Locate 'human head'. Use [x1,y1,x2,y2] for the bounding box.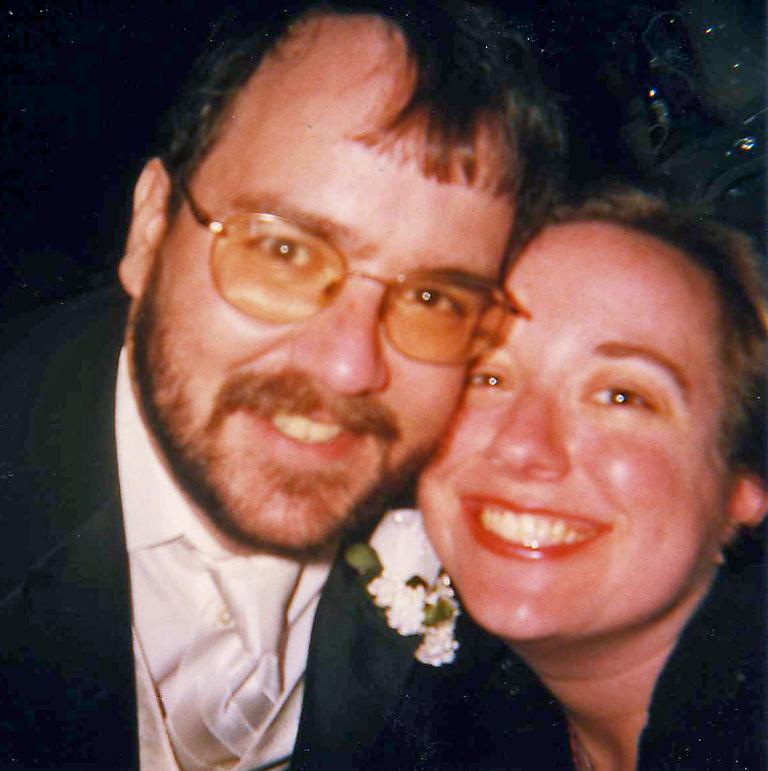
[117,0,568,561].
